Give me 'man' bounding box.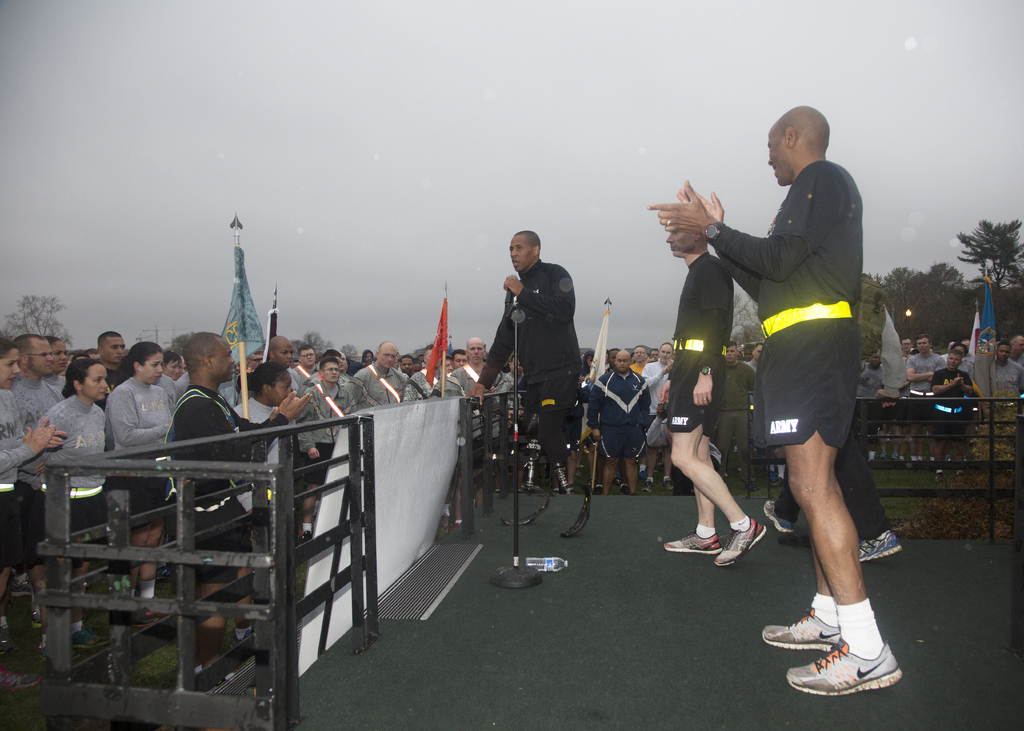
(0, 335, 60, 647).
